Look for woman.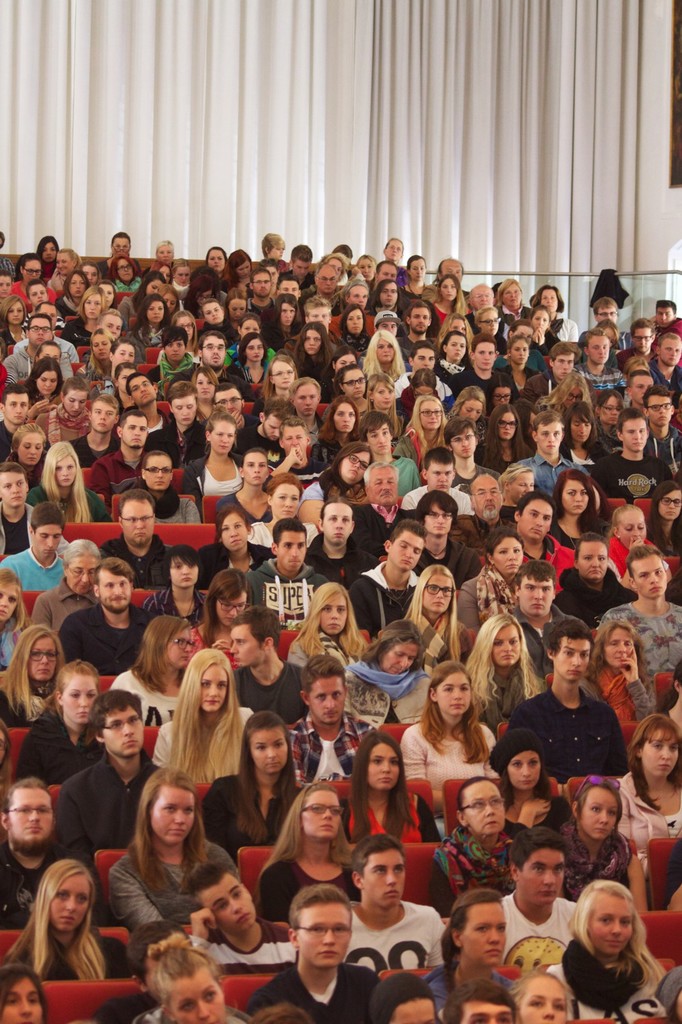
Found: crop(470, 308, 512, 339).
